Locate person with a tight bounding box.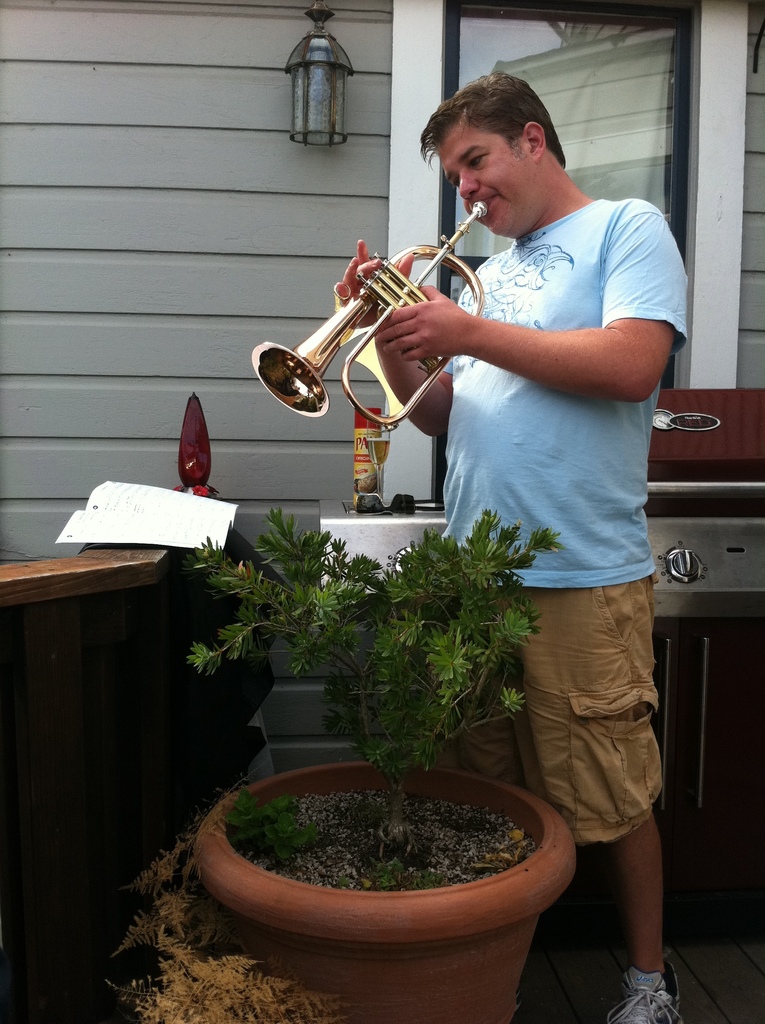
(405,57,664,943).
